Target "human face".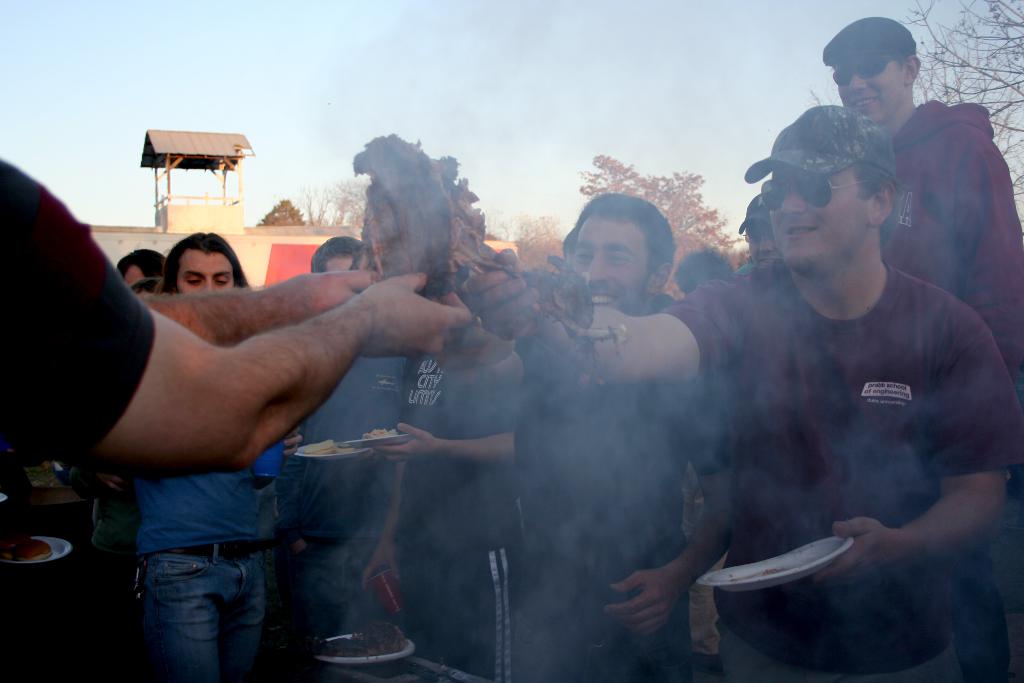
Target region: <bbox>178, 252, 236, 293</bbox>.
